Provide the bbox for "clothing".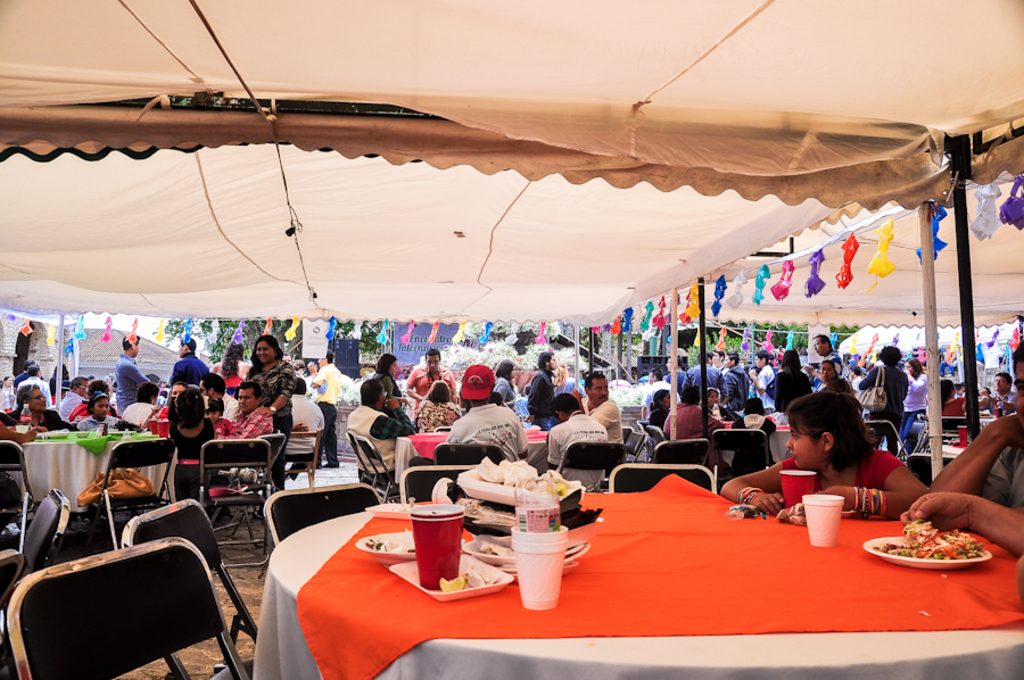
[548, 412, 608, 490].
